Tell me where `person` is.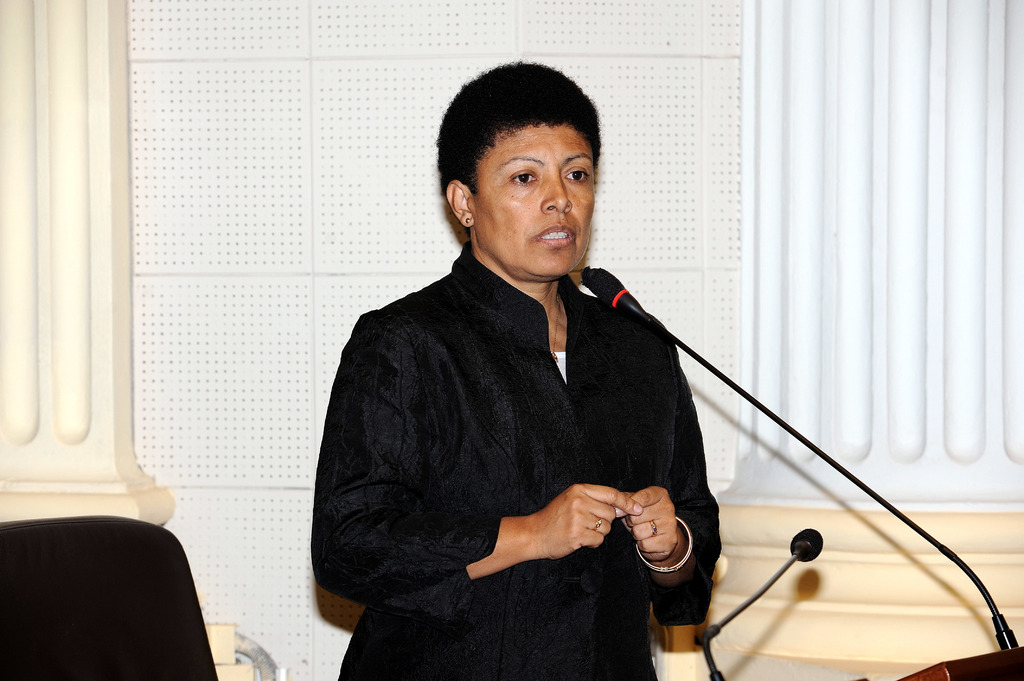
`person` is at {"left": 323, "top": 67, "right": 785, "bottom": 680}.
